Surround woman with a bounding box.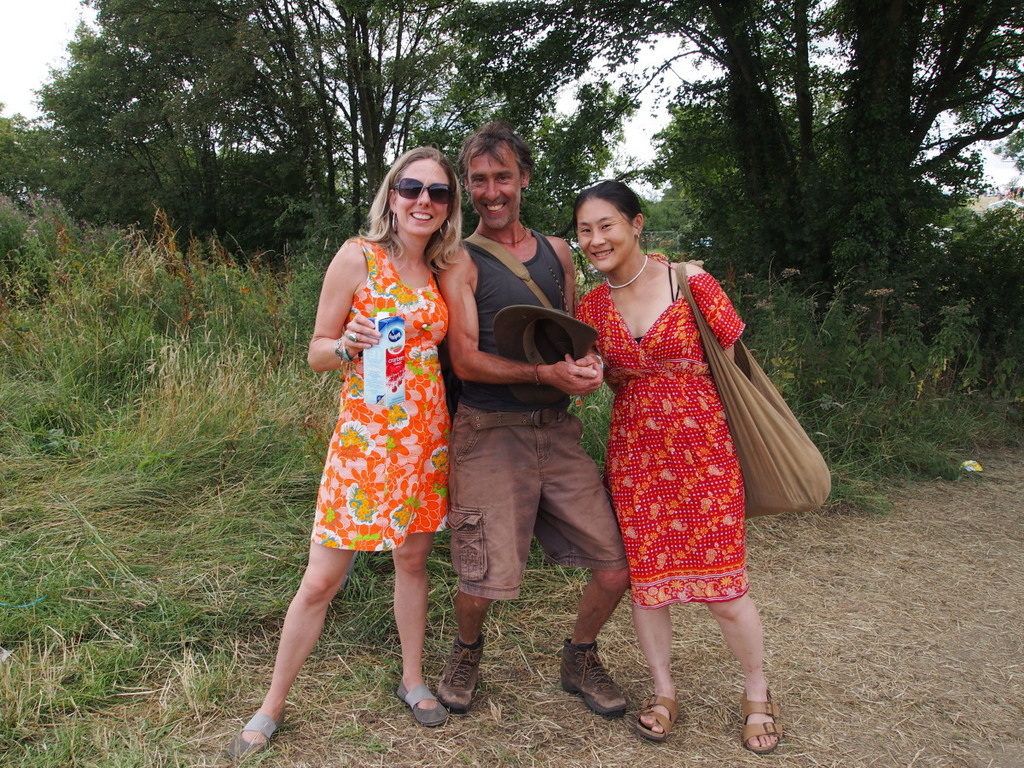
BBox(228, 144, 458, 765).
